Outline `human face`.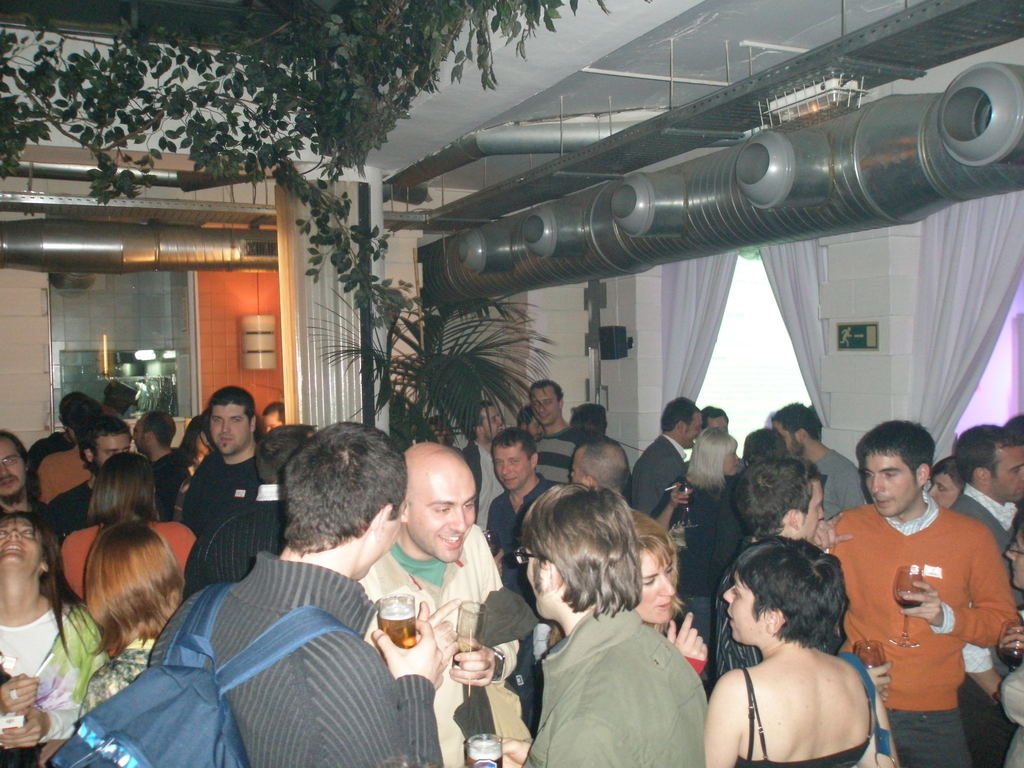
Outline: left=724, top=445, right=739, bottom=475.
